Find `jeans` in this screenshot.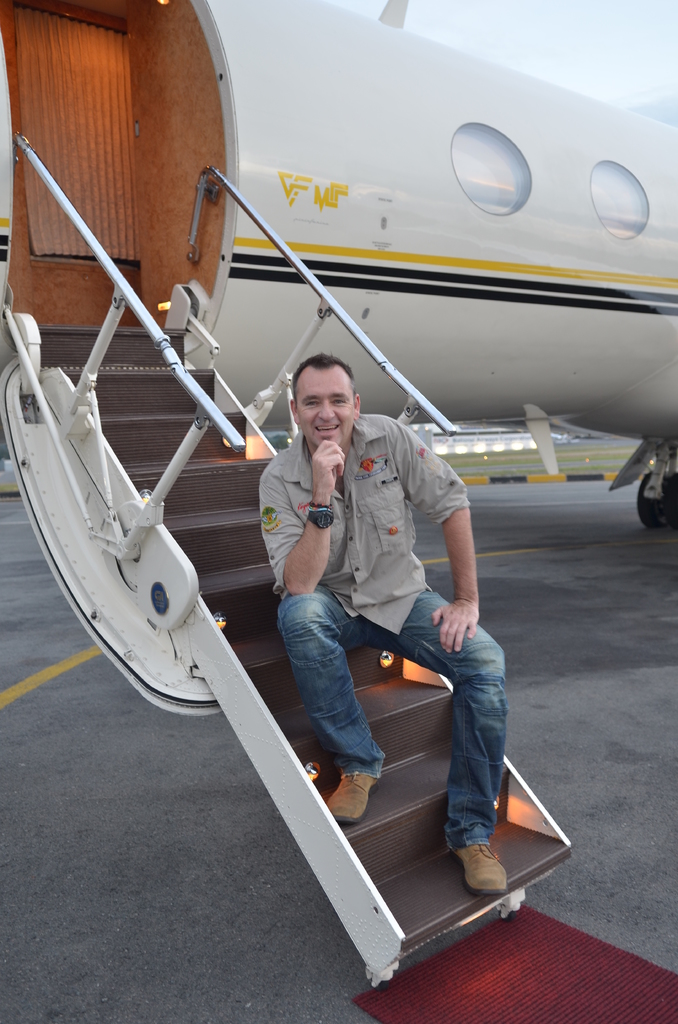
The bounding box for `jeans` is (257, 582, 506, 913).
